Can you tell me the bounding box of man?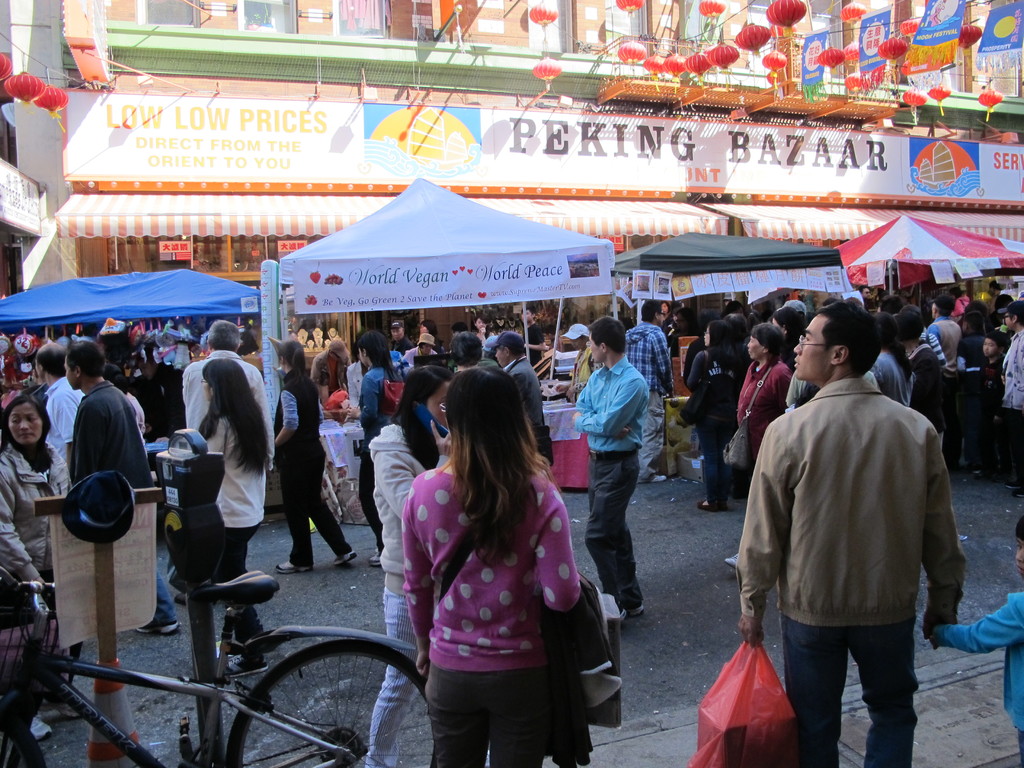
box=[568, 315, 649, 625].
